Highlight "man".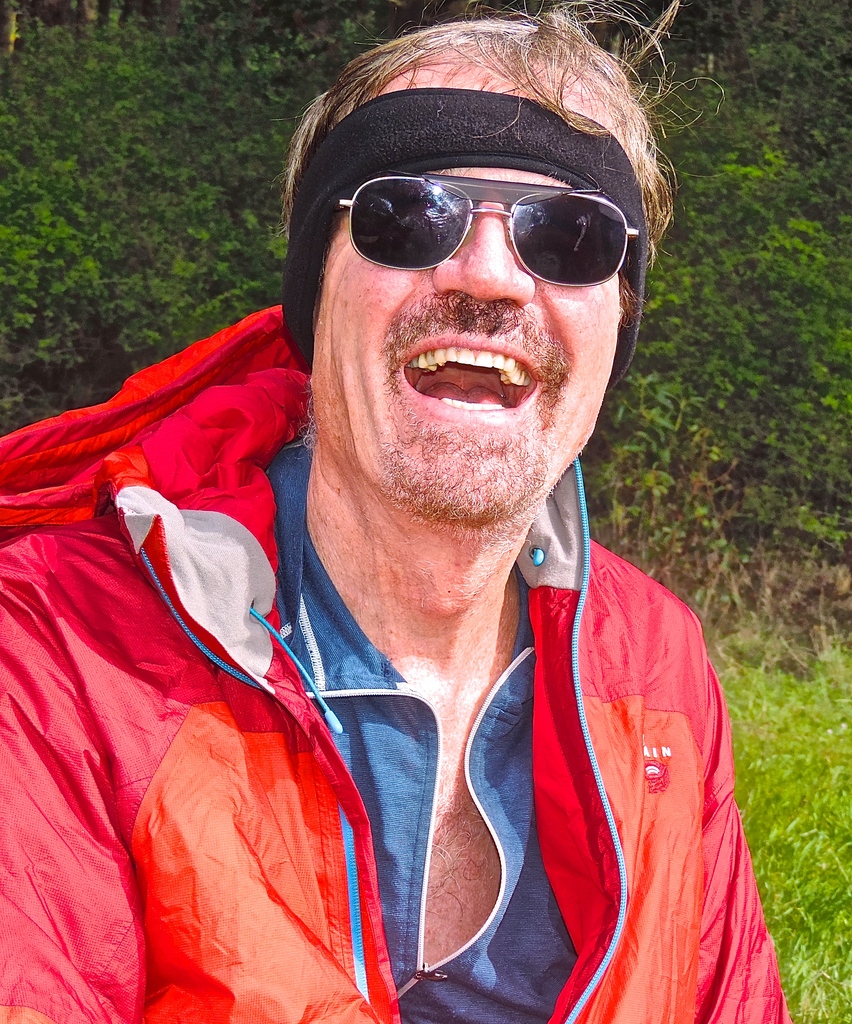
Highlighted region: (29, 19, 800, 1021).
